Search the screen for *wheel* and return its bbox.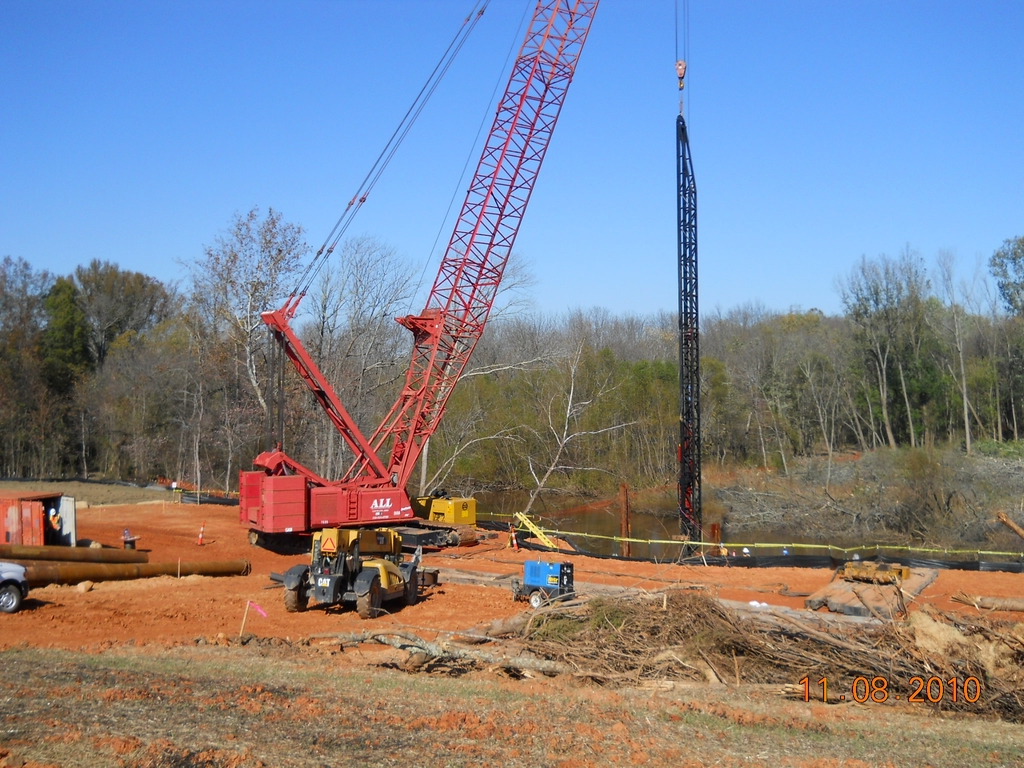
Found: BBox(284, 575, 308, 612).
